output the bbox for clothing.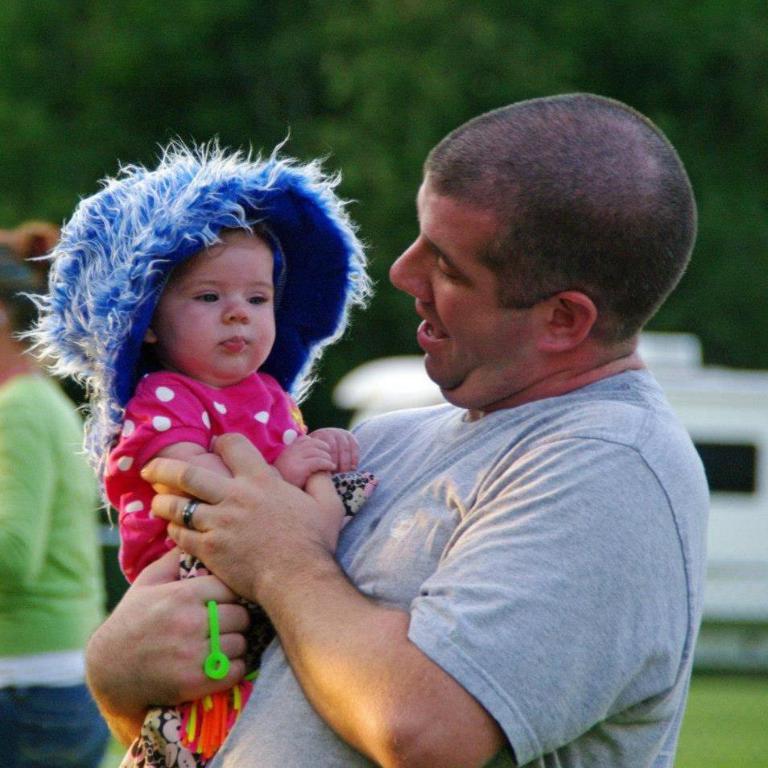
(x1=102, y1=362, x2=380, y2=767).
